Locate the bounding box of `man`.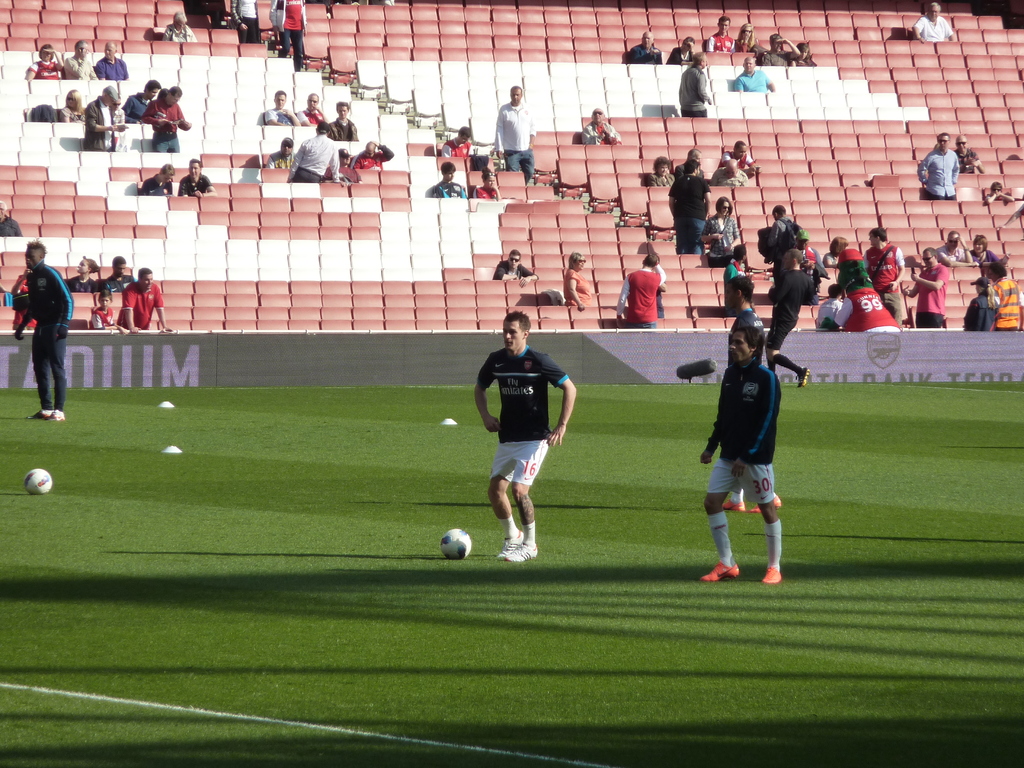
Bounding box: rect(920, 130, 964, 203).
